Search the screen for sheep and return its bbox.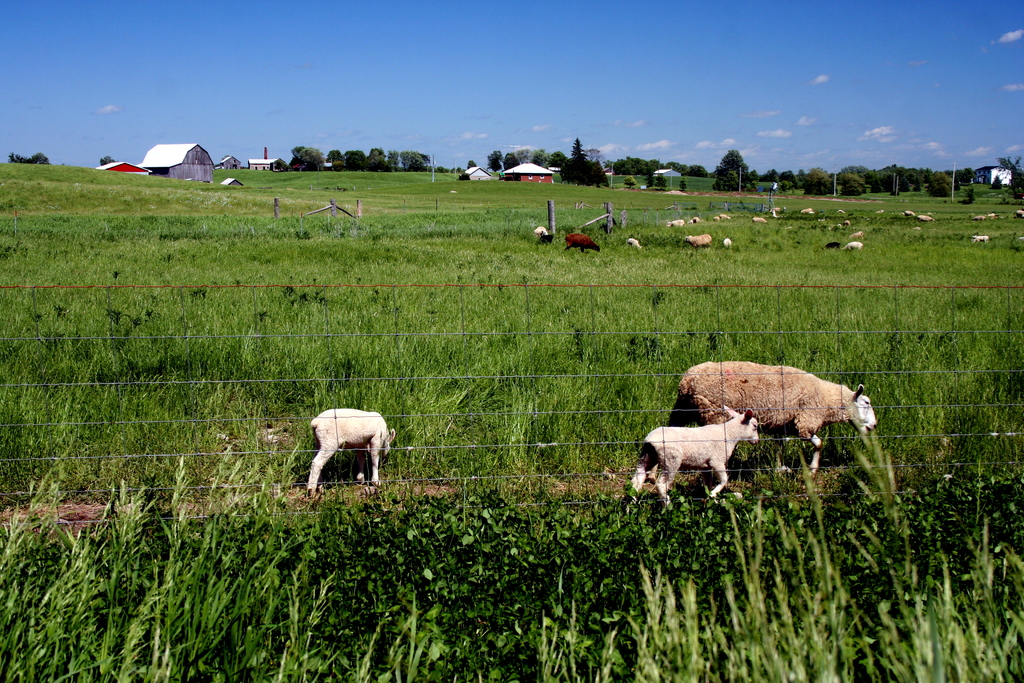
Found: [666, 362, 874, 477].
